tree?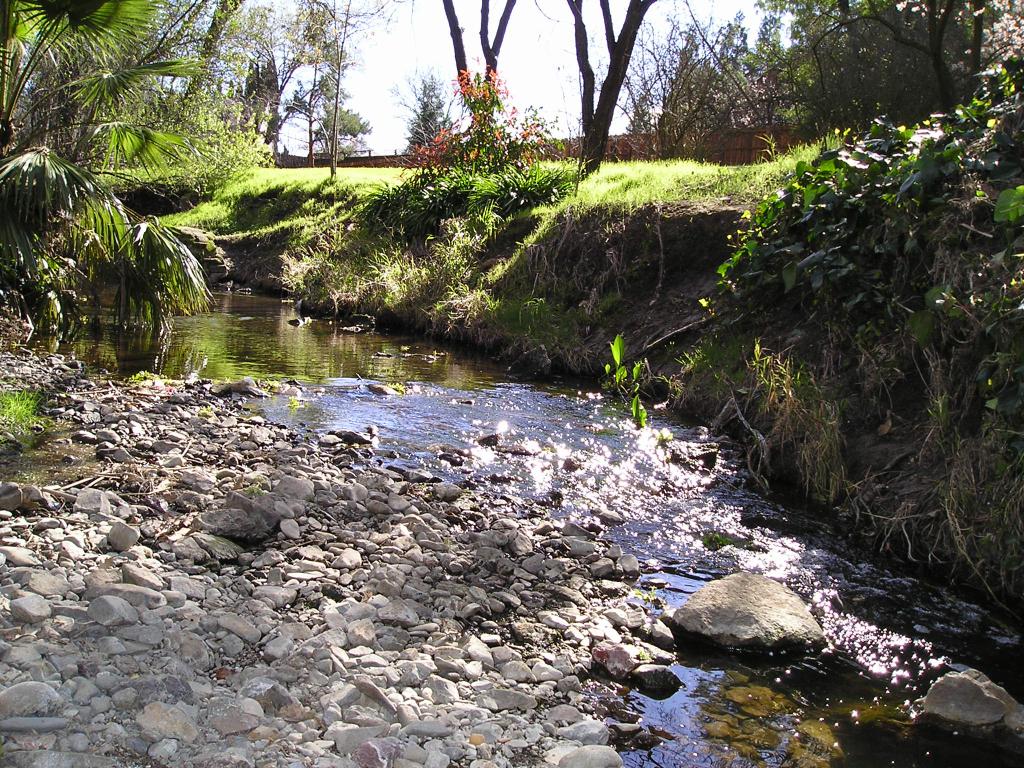
box=[0, 0, 272, 326]
